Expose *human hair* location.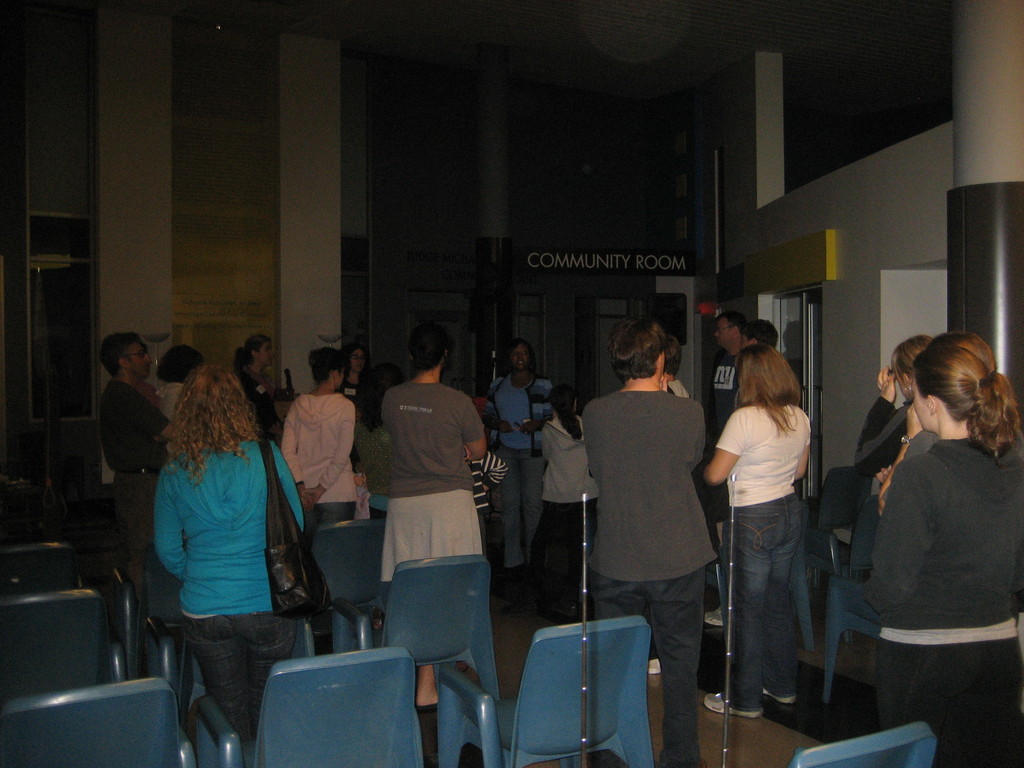
Exposed at bbox=(896, 333, 933, 392).
